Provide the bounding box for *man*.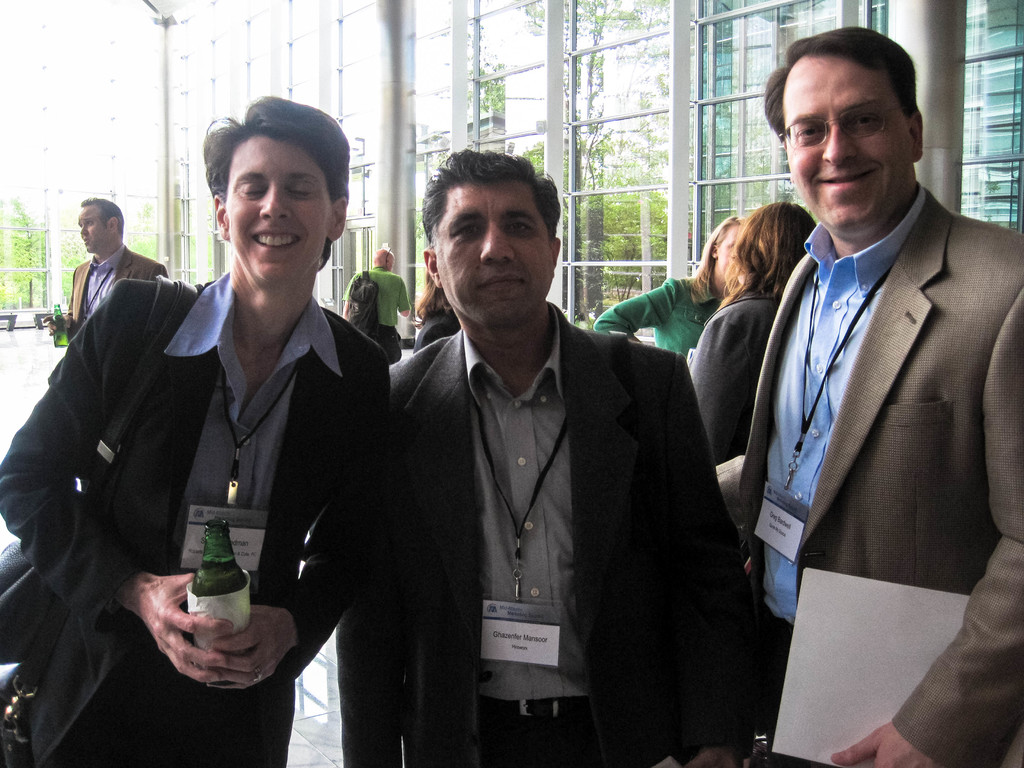
box(0, 97, 389, 767).
